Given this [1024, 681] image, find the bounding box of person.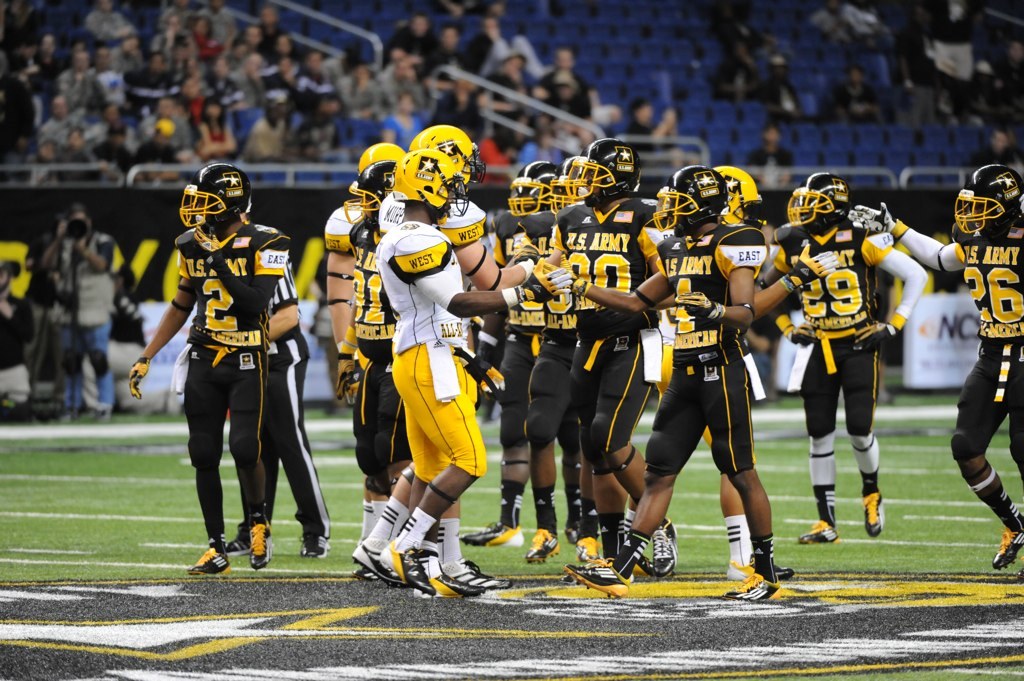
locate(548, 59, 596, 134).
